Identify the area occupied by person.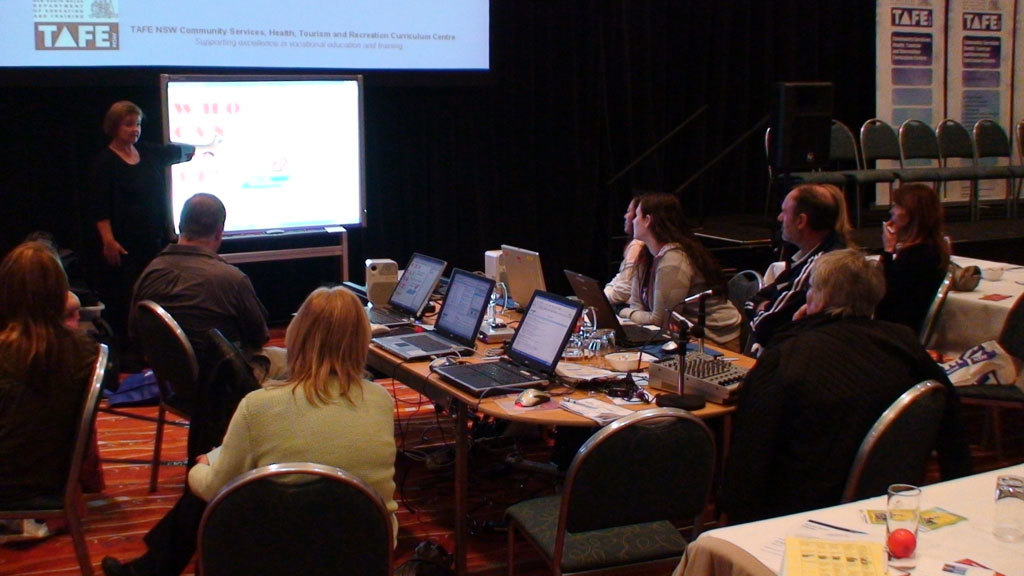
Area: Rect(740, 182, 859, 359).
